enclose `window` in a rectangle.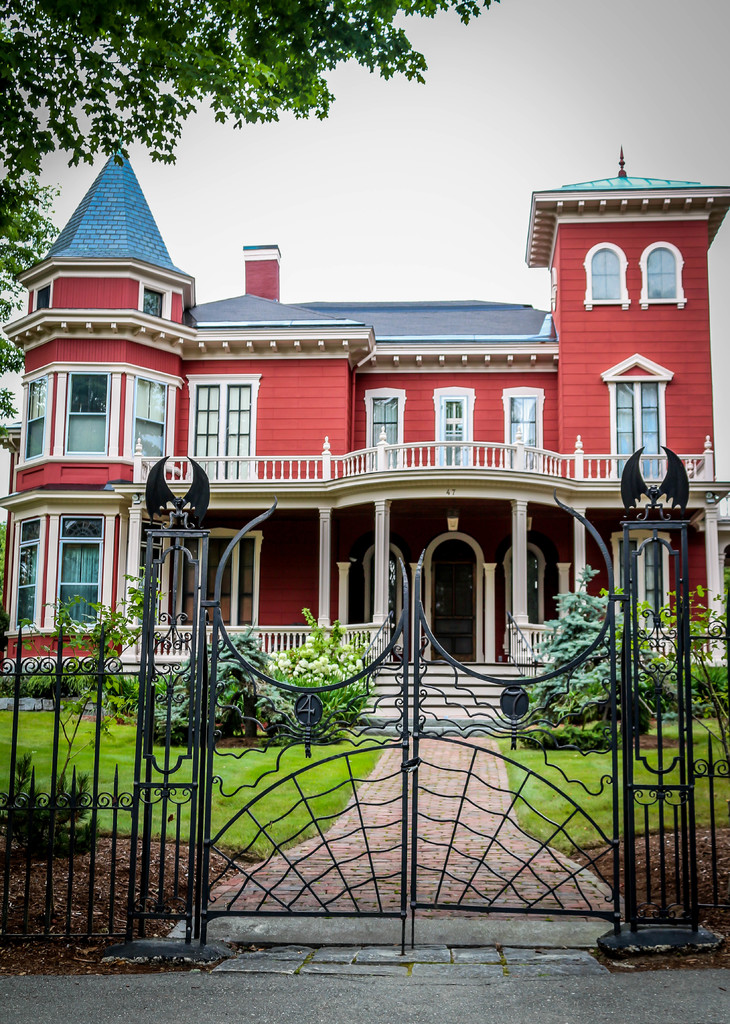
crop(503, 392, 547, 471).
